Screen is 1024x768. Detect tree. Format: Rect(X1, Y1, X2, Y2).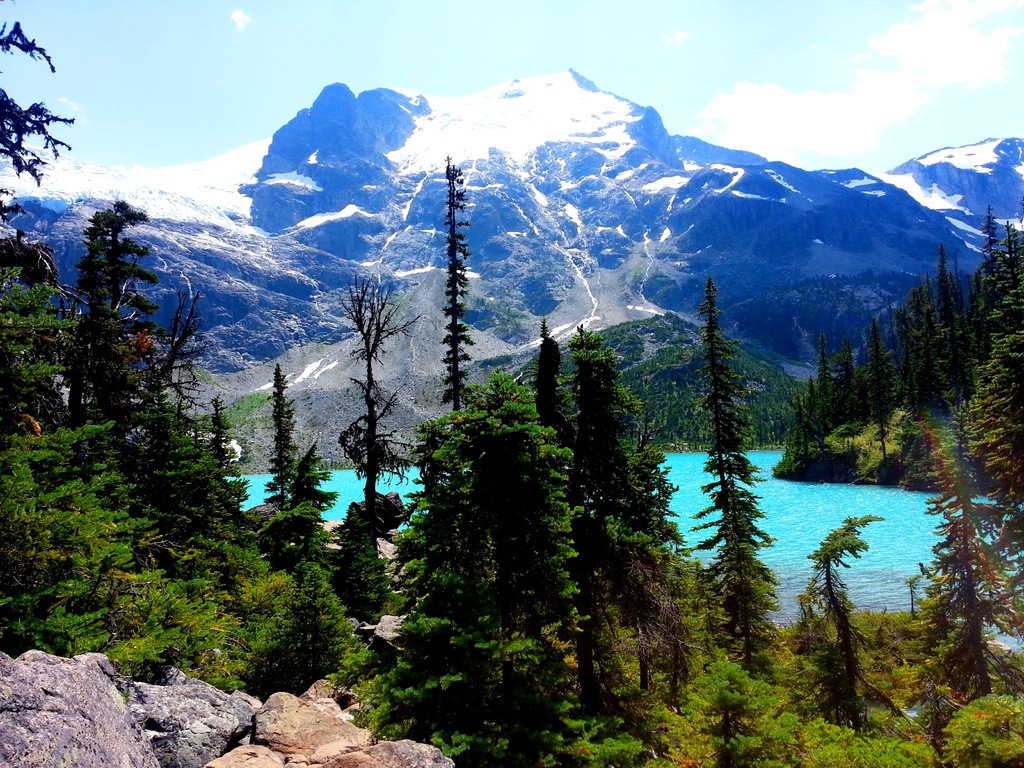
Rect(340, 278, 420, 609).
